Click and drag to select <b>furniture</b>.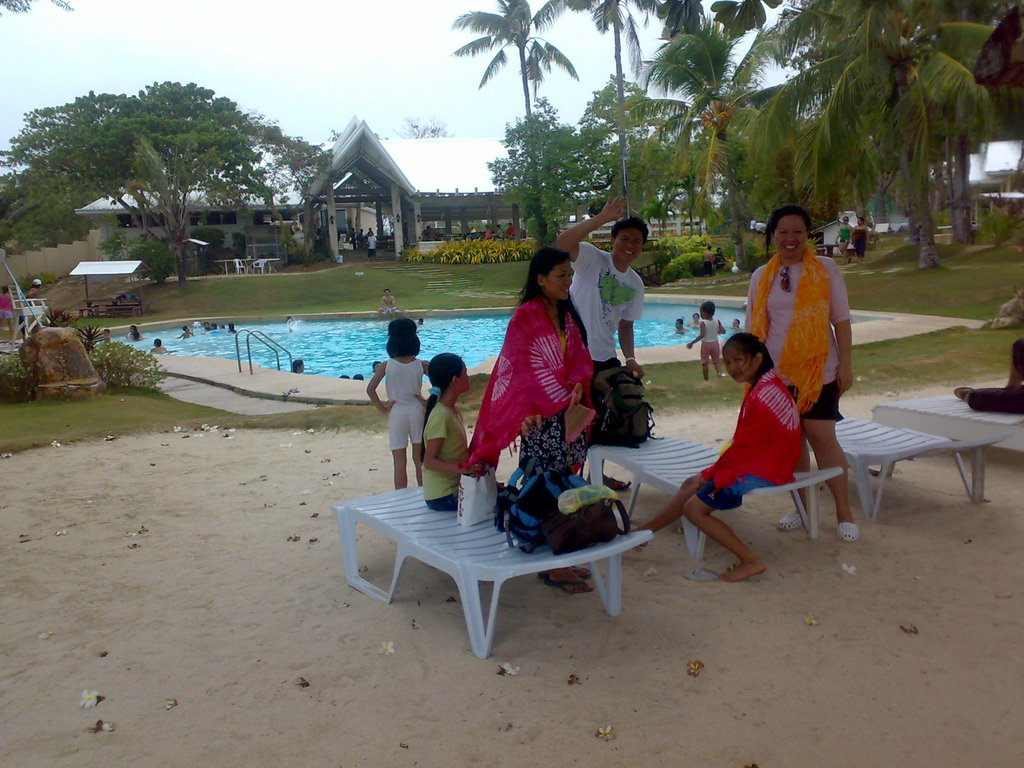
Selection: (810,413,1010,529).
